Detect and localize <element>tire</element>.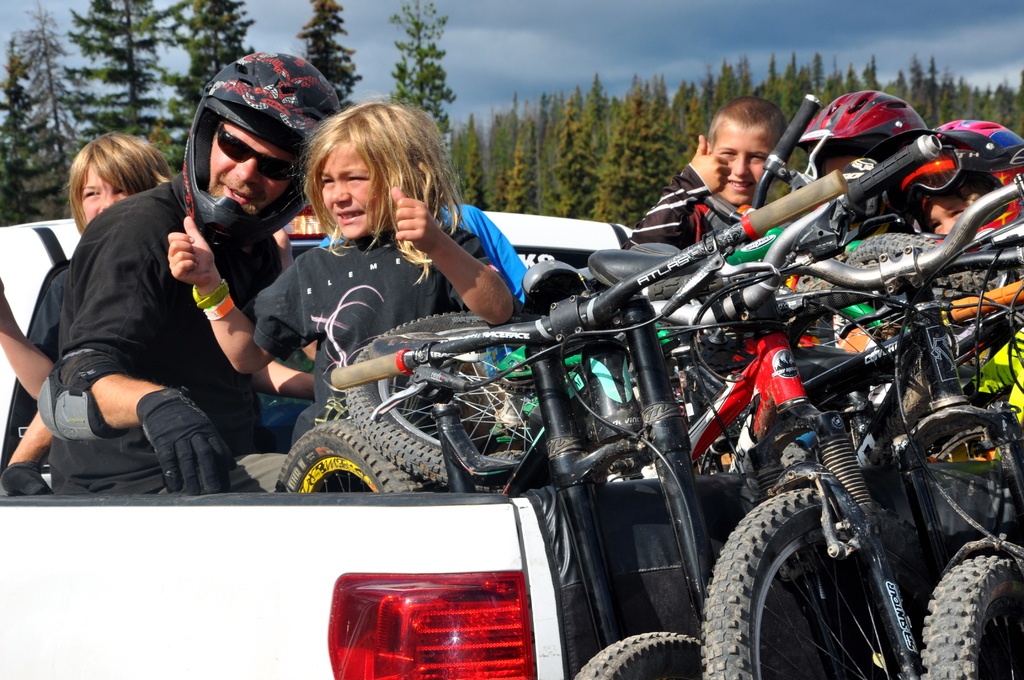
Localized at detection(847, 234, 999, 306).
